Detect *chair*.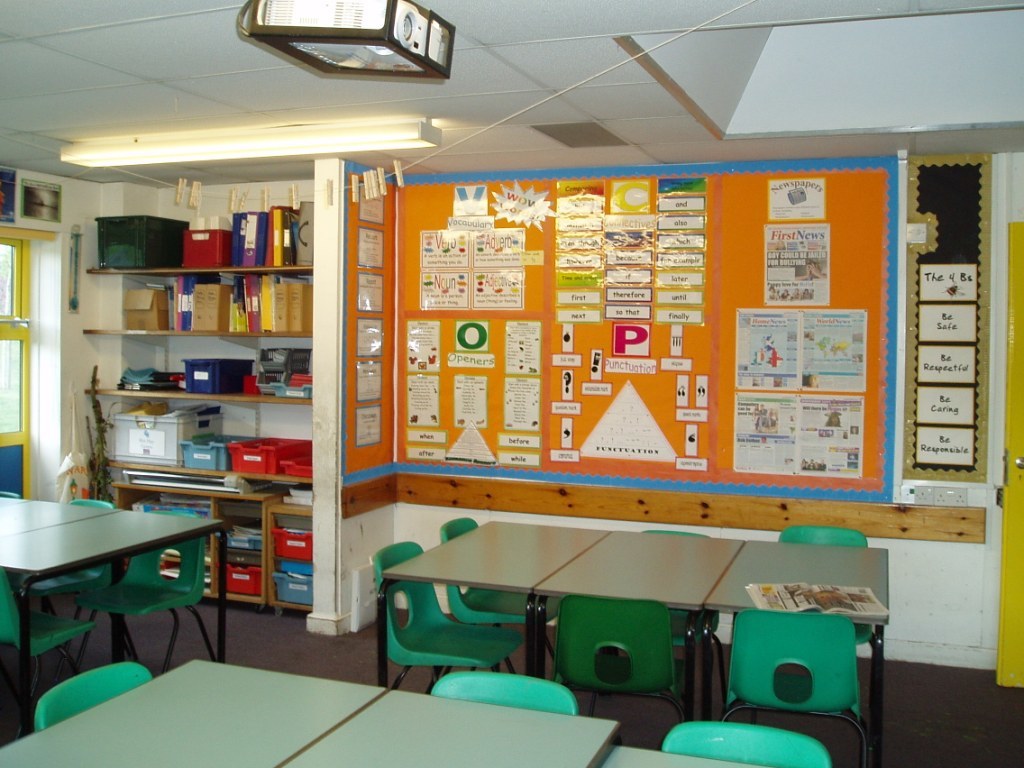
Detected at crop(28, 497, 117, 666).
